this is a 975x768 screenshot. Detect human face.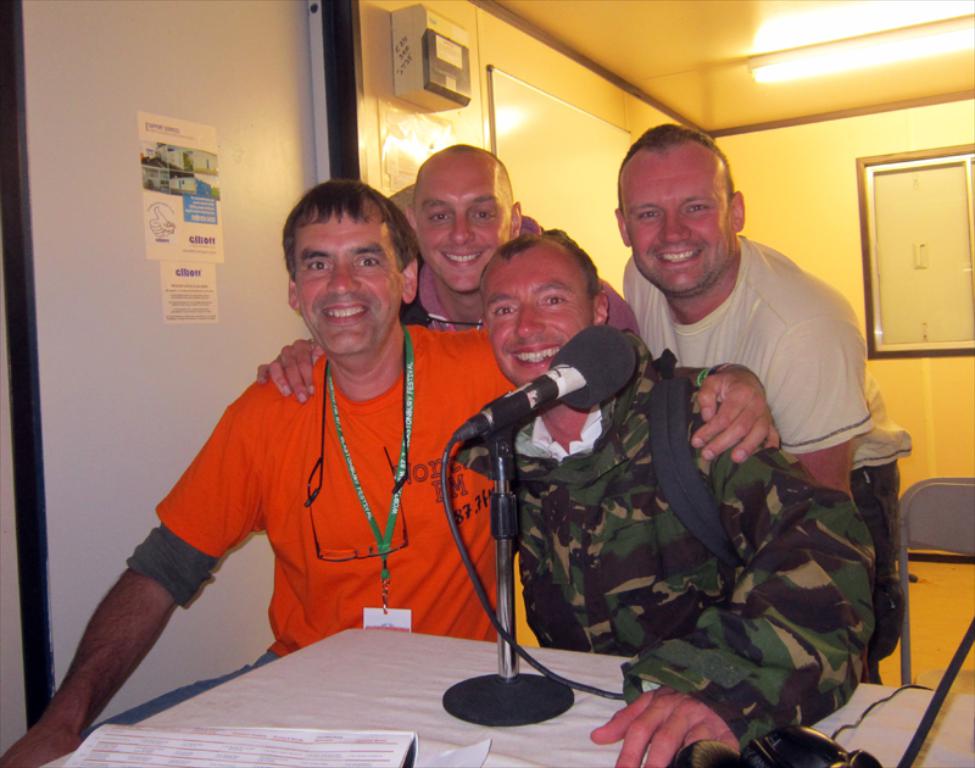
detection(413, 149, 518, 286).
